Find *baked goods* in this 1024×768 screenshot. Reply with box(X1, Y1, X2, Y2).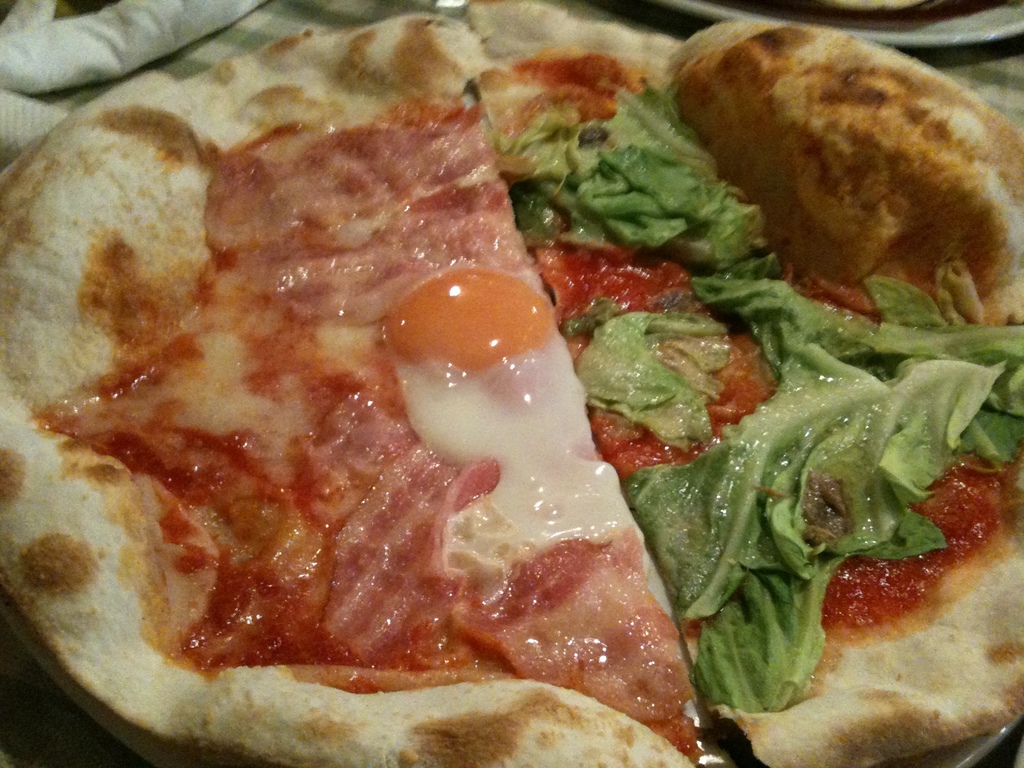
box(0, 4, 1023, 767).
